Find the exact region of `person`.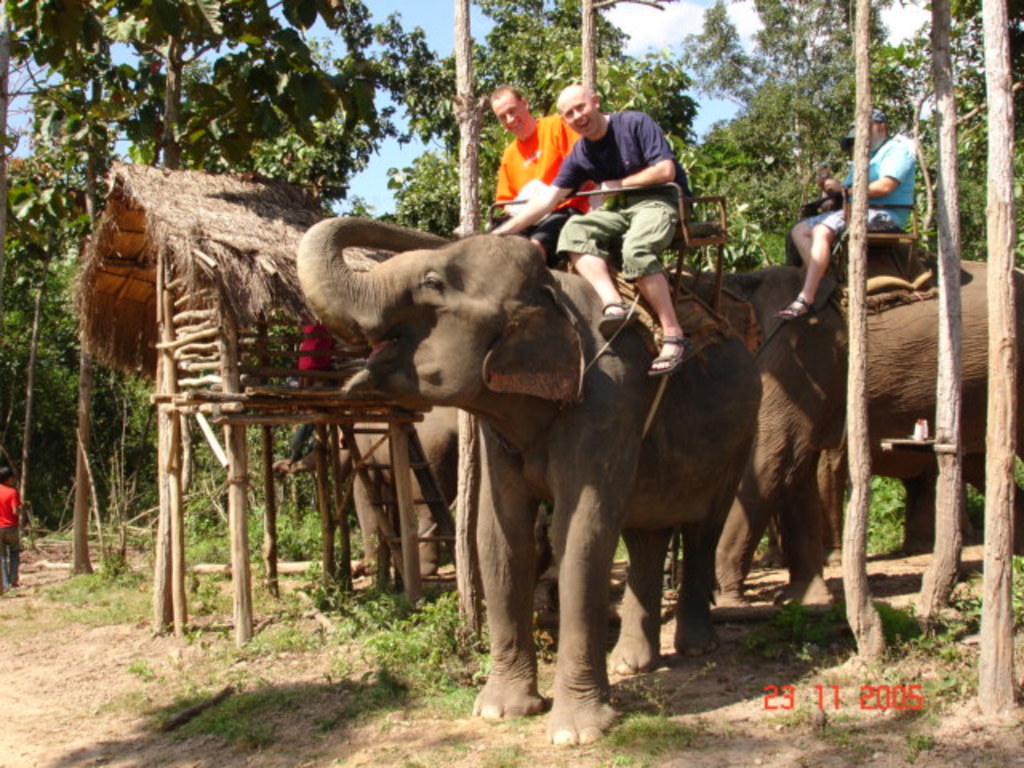
Exact region: Rect(490, 91, 594, 261).
